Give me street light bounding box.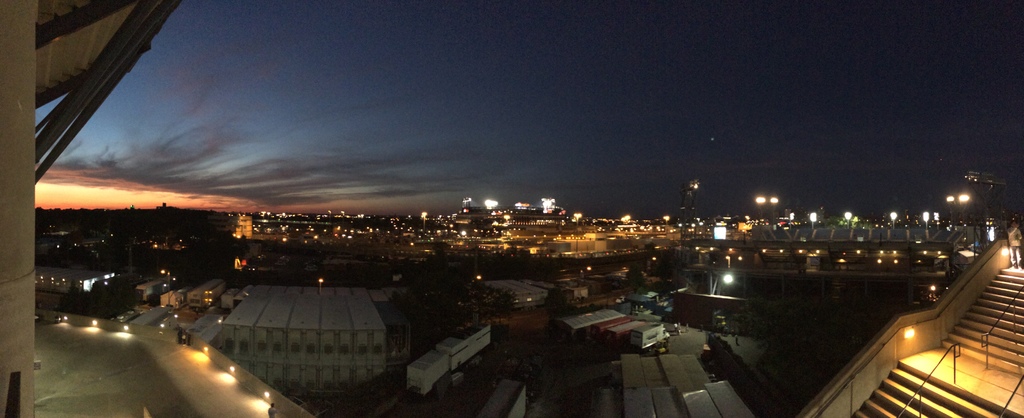
{"left": 317, "top": 274, "right": 325, "bottom": 293}.
